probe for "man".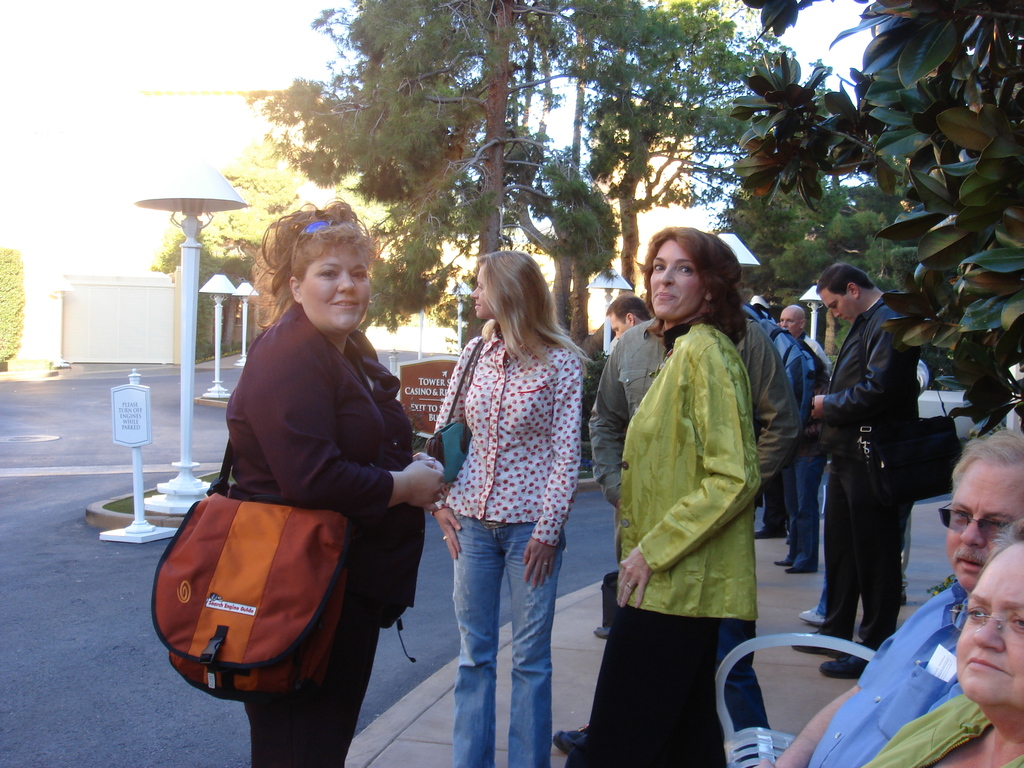
Probe result: <region>756, 433, 1016, 767</region>.
